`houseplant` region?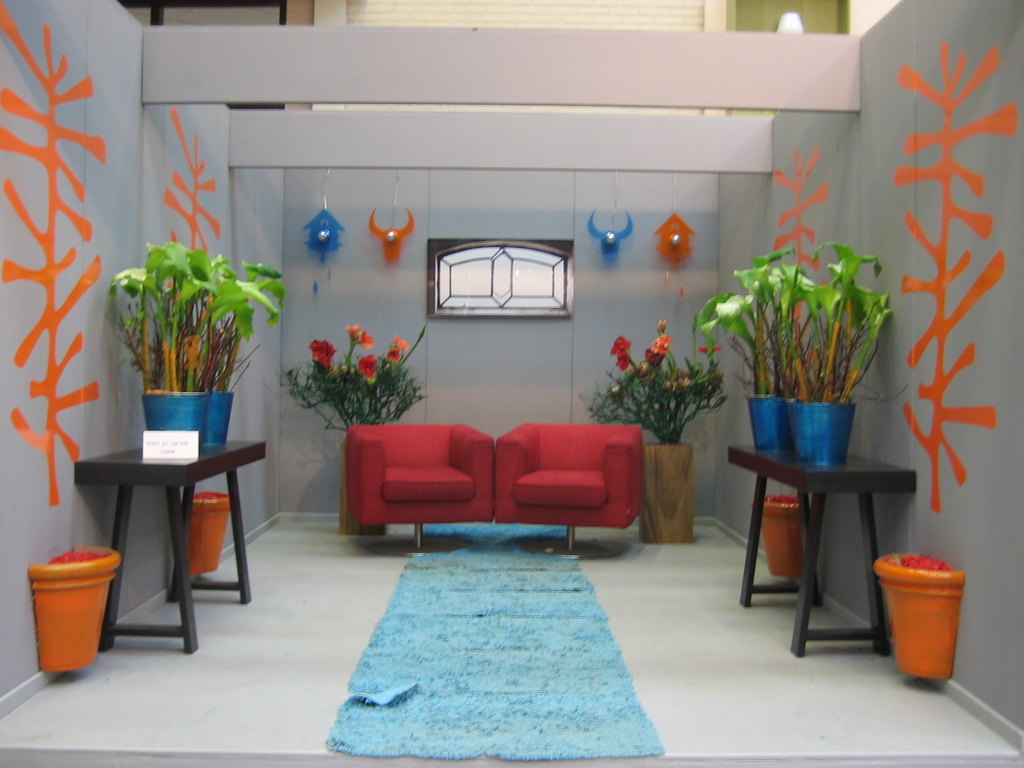
{"left": 691, "top": 246, "right": 841, "bottom": 452}
